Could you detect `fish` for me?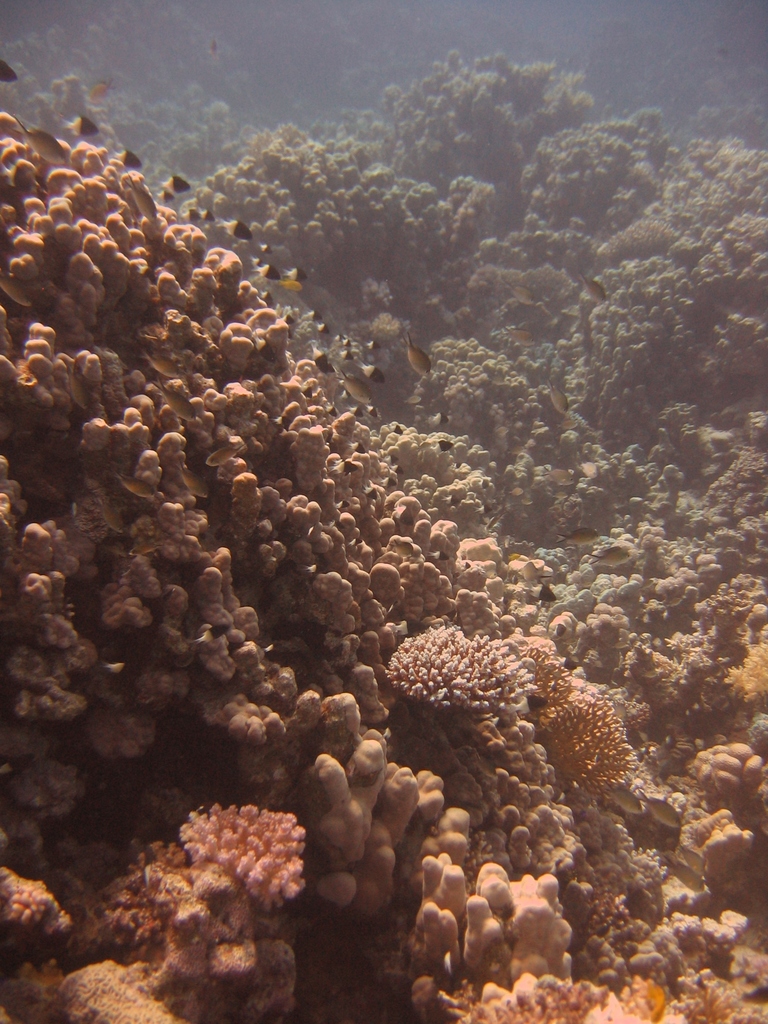
Detection result: [392, 503, 415, 524].
